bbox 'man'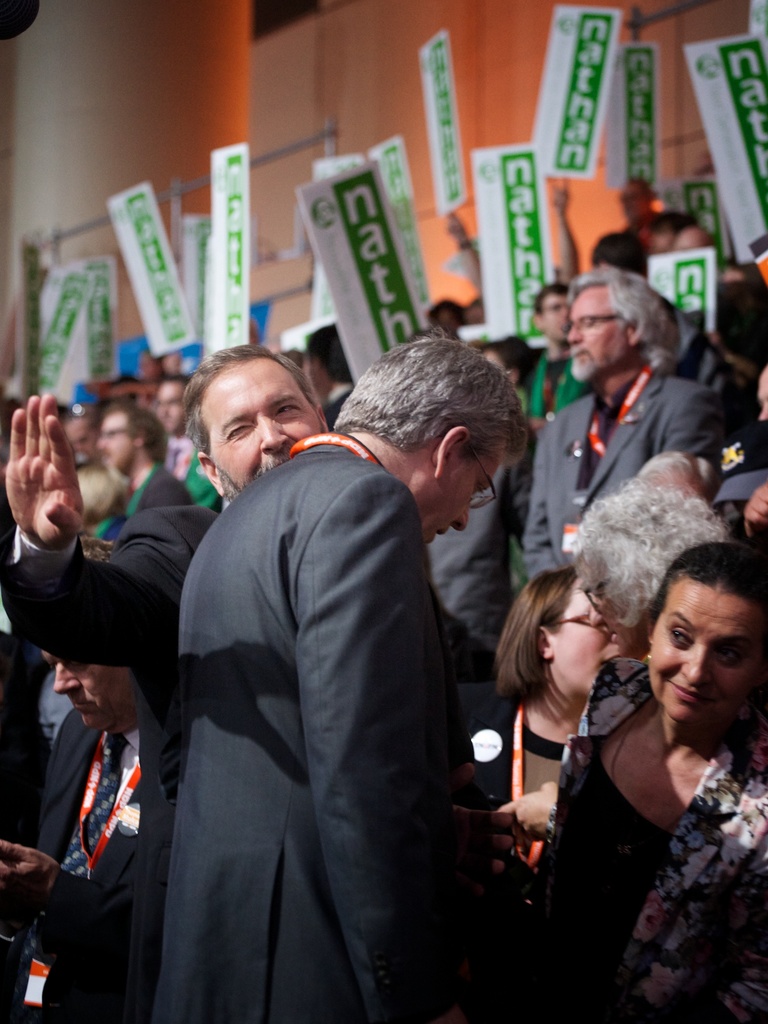
bbox(95, 403, 205, 540)
